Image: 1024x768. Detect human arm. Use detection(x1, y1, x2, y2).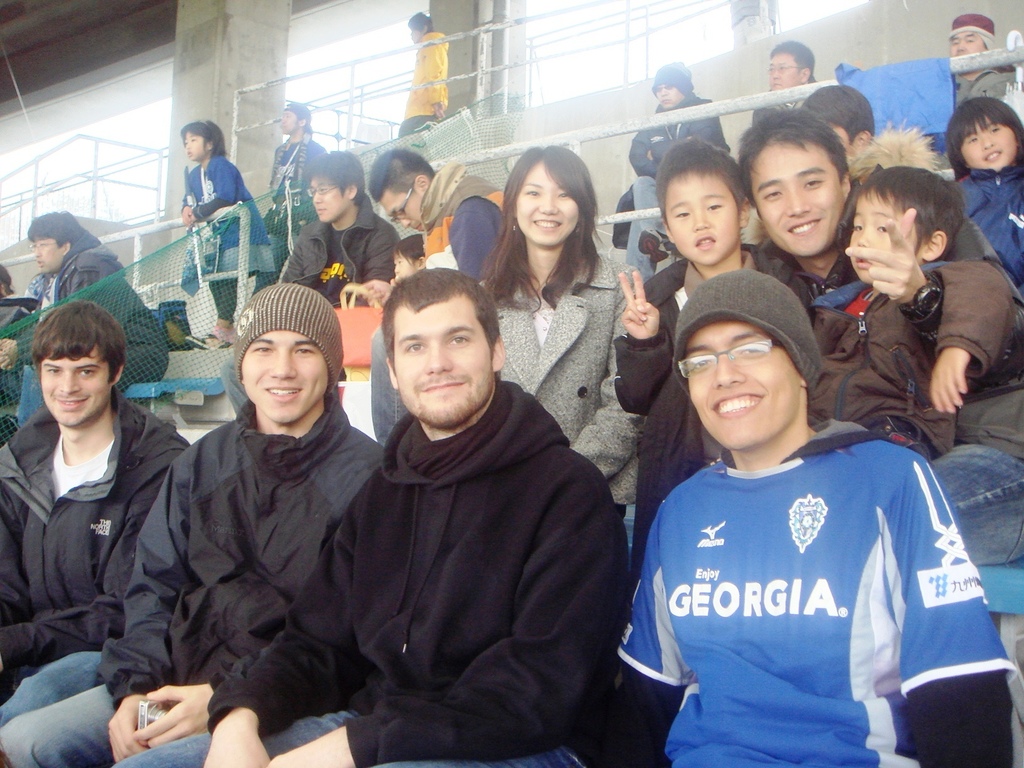
detection(613, 512, 691, 764).
